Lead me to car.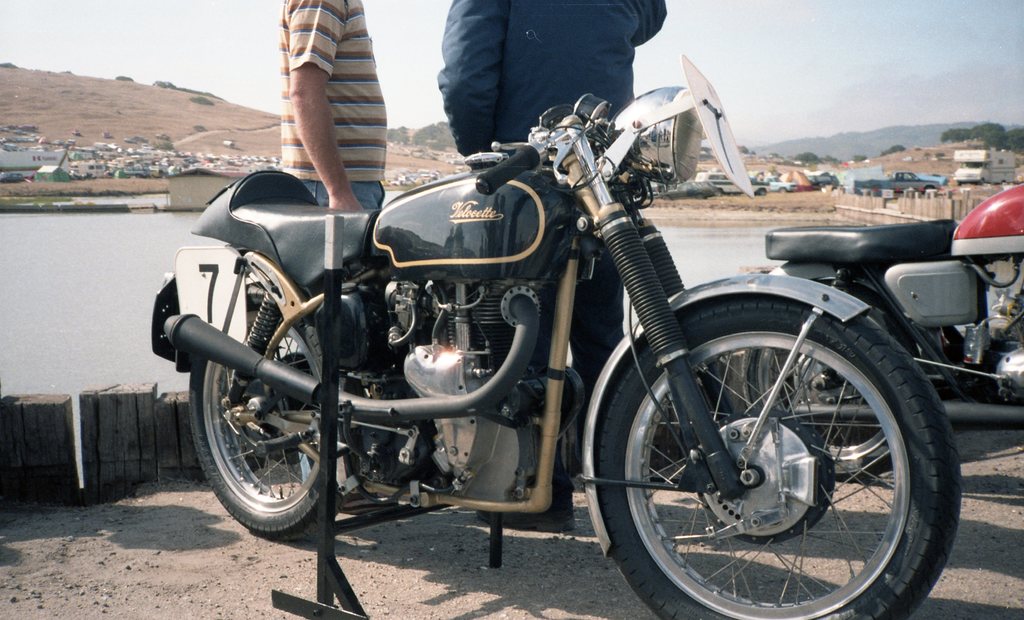
Lead to Rect(806, 170, 834, 183).
